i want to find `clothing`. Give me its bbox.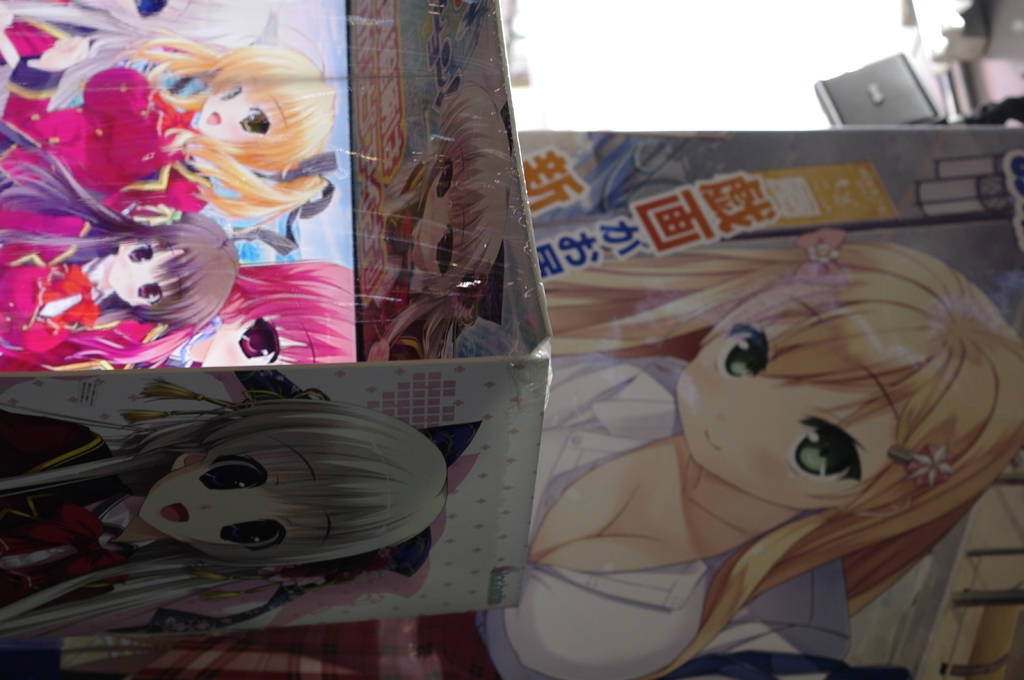
0,32,213,232.
